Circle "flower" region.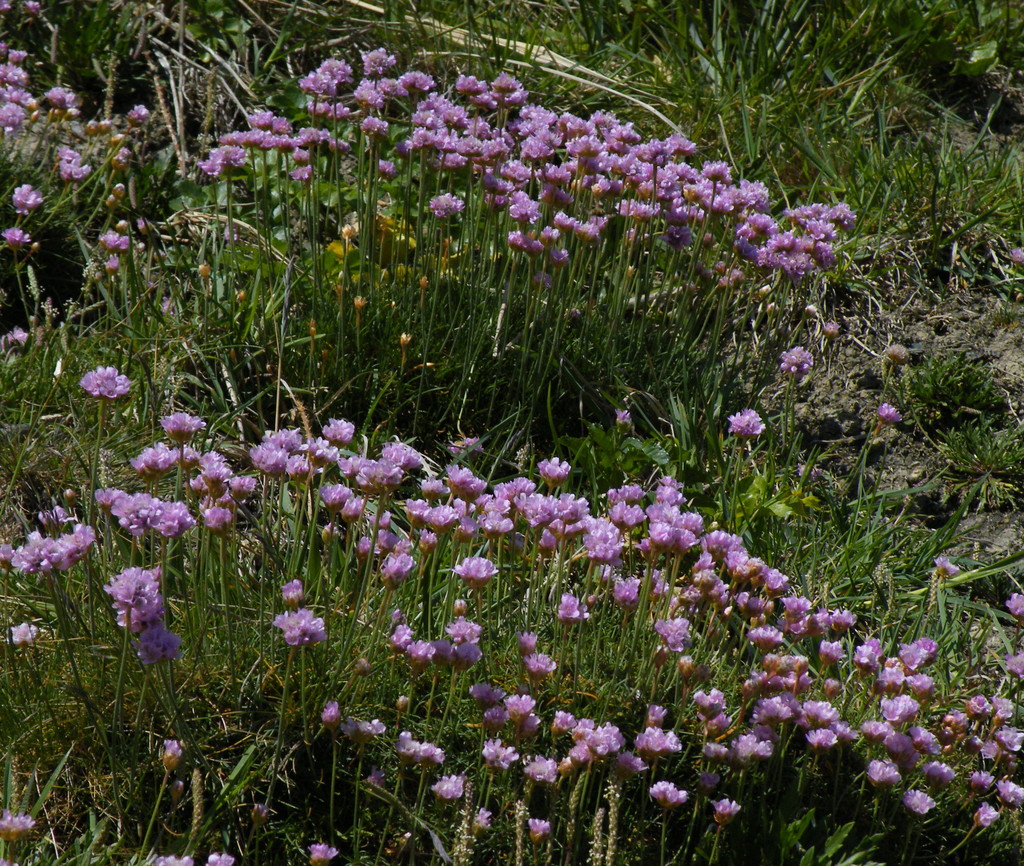
Region: bbox=[305, 838, 344, 865].
